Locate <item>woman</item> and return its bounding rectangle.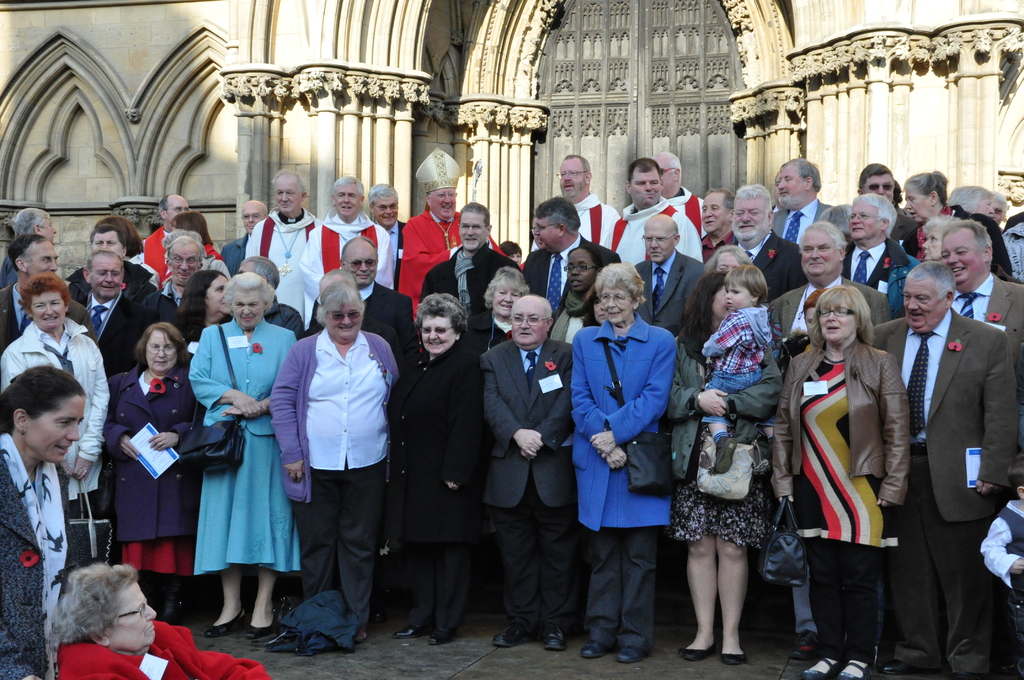
rect(168, 264, 234, 366).
